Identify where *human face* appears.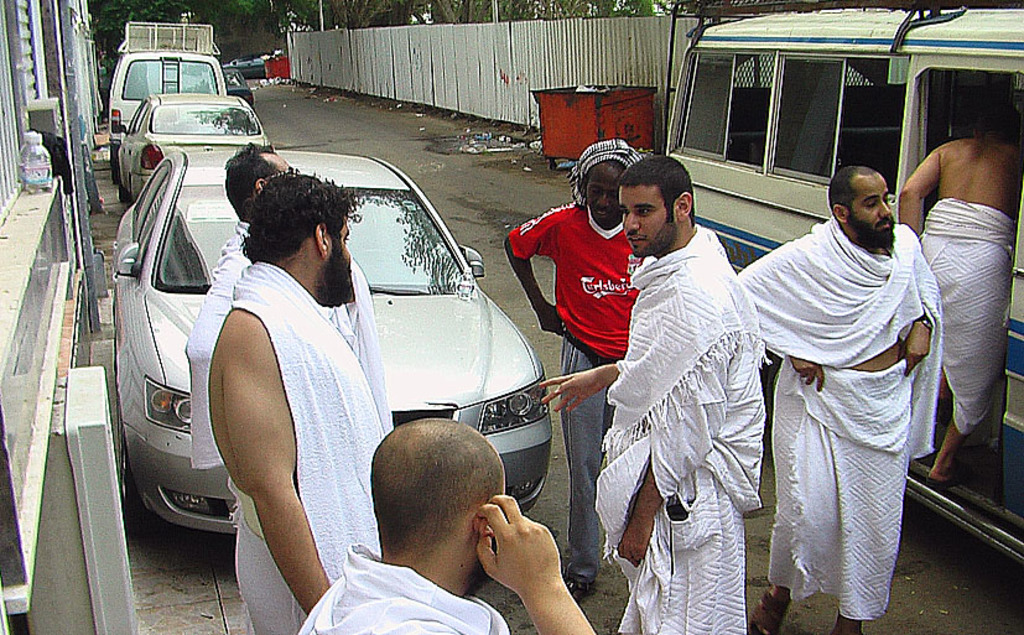
Appears at bbox=(620, 188, 669, 256).
